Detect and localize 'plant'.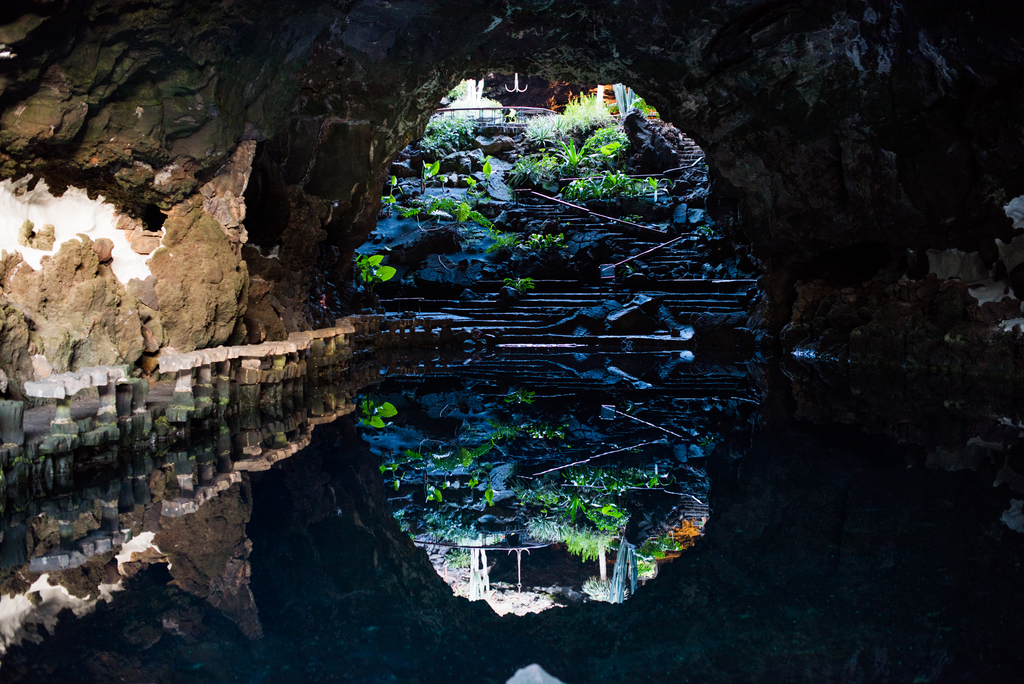
Localized at left=381, top=172, right=424, bottom=226.
